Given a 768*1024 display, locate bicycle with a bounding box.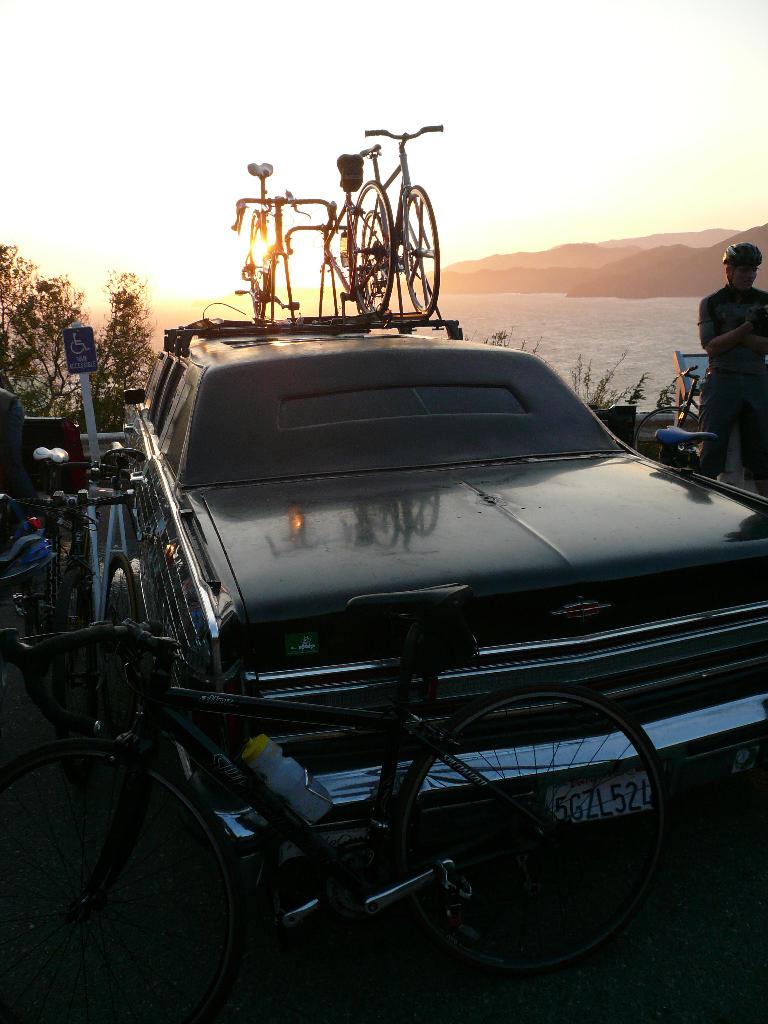
Located: box=[219, 164, 321, 304].
